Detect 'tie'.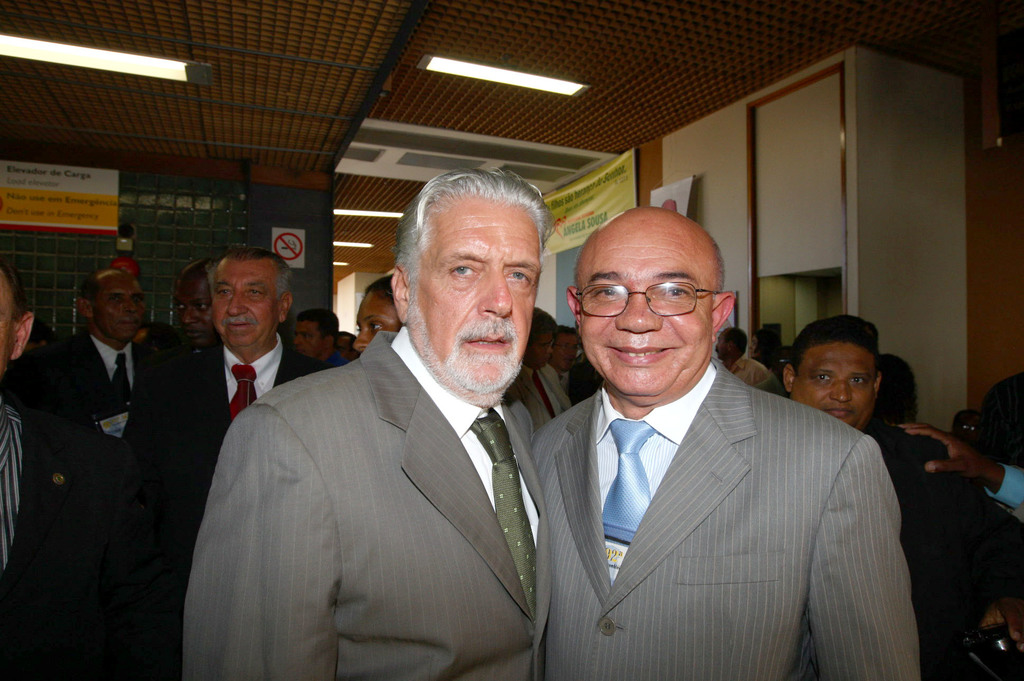
Detected at locate(473, 409, 541, 621).
